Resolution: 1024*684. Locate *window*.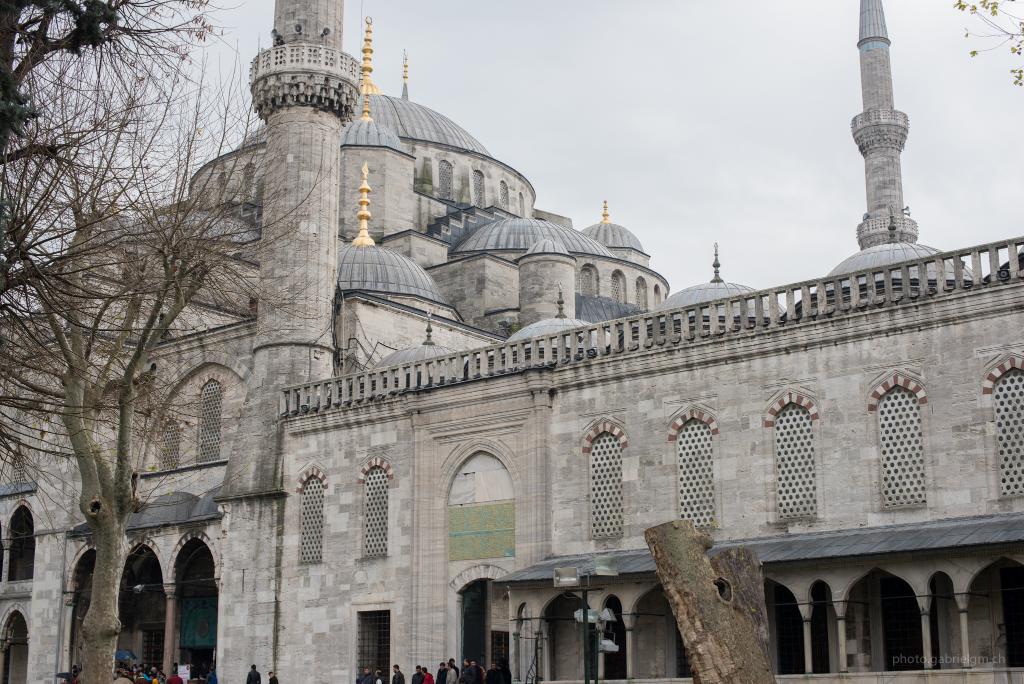
box=[995, 371, 1022, 494].
